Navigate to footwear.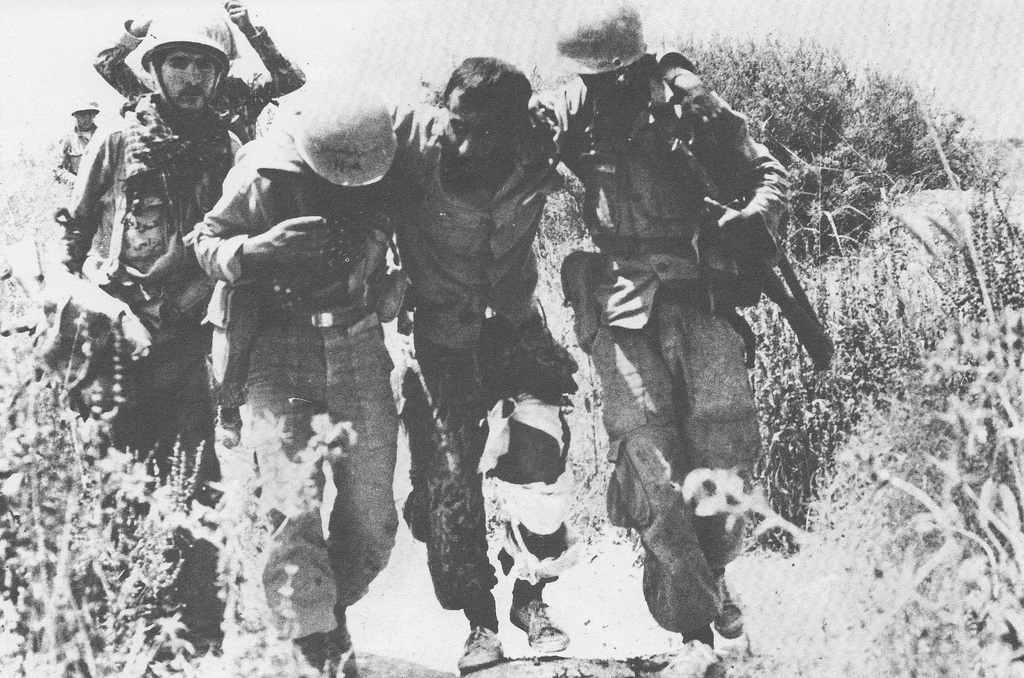
Navigation target: 716/589/747/632.
